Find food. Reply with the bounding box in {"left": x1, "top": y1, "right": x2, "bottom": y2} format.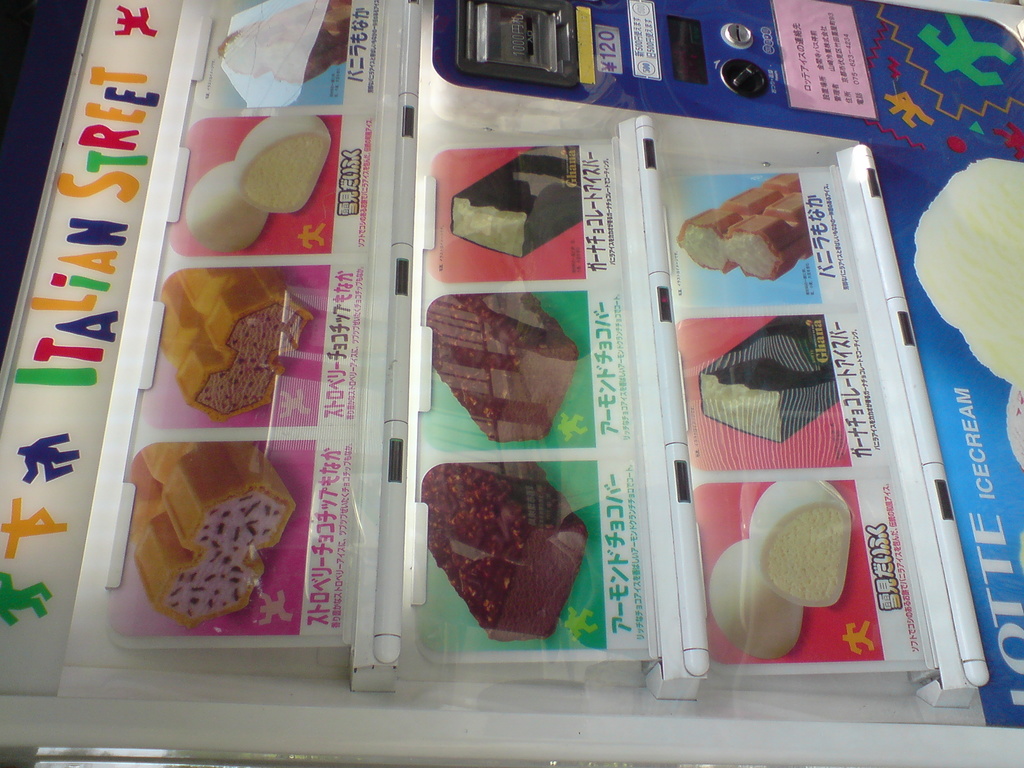
{"left": 449, "top": 147, "right": 584, "bottom": 260}.
